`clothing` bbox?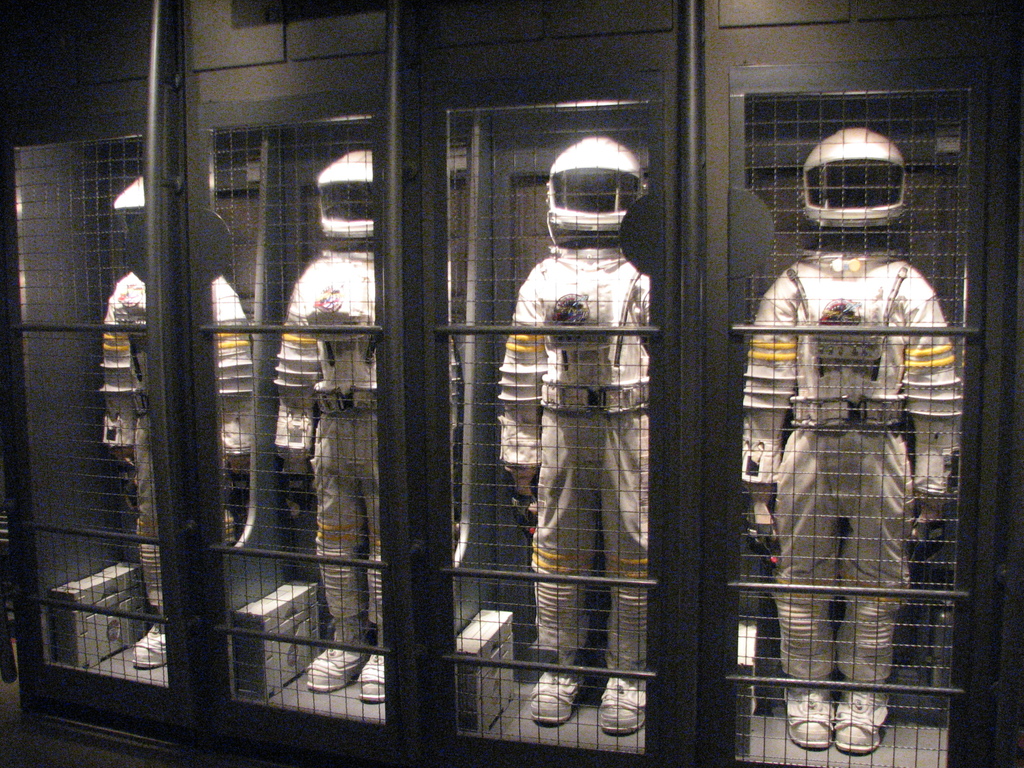
bbox=(492, 246, 652, 692)
